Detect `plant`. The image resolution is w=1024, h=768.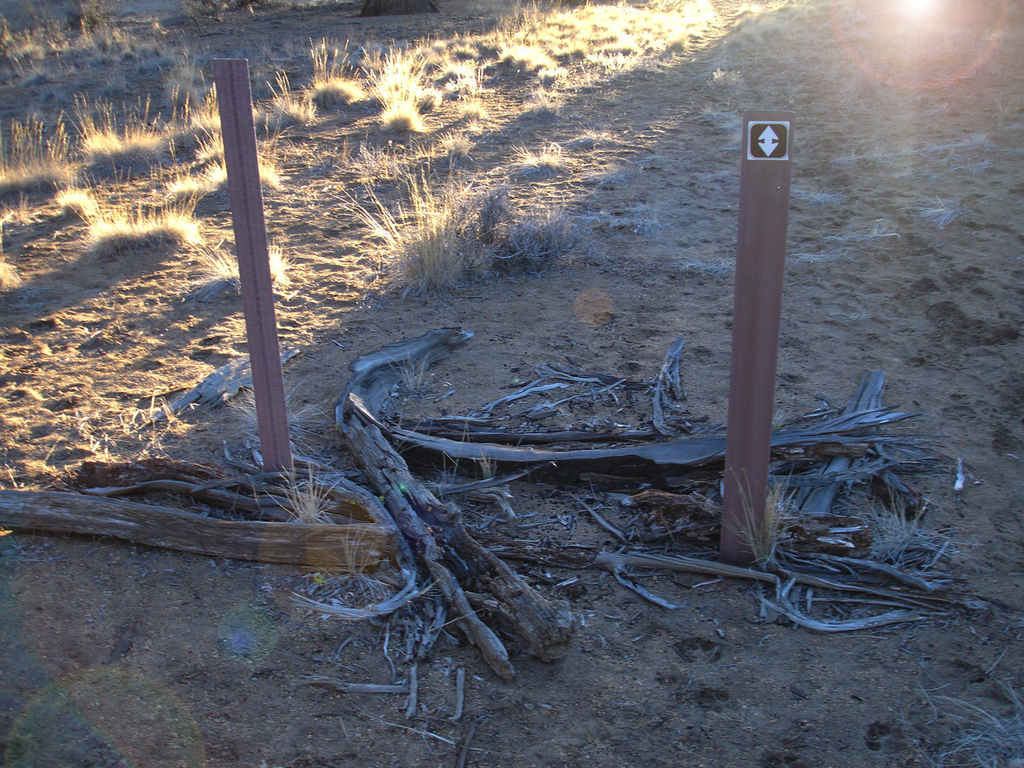
x1=359 y1=37 x2=431 y2=142.
